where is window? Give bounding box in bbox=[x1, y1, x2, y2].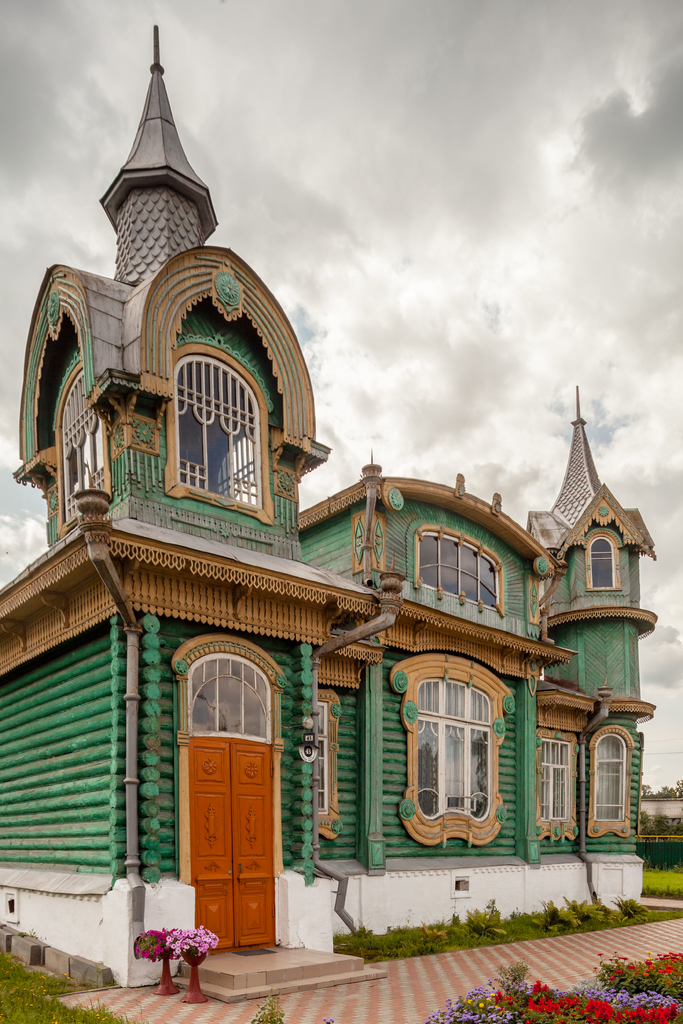
bbox=[595, 734, 629, 825].
